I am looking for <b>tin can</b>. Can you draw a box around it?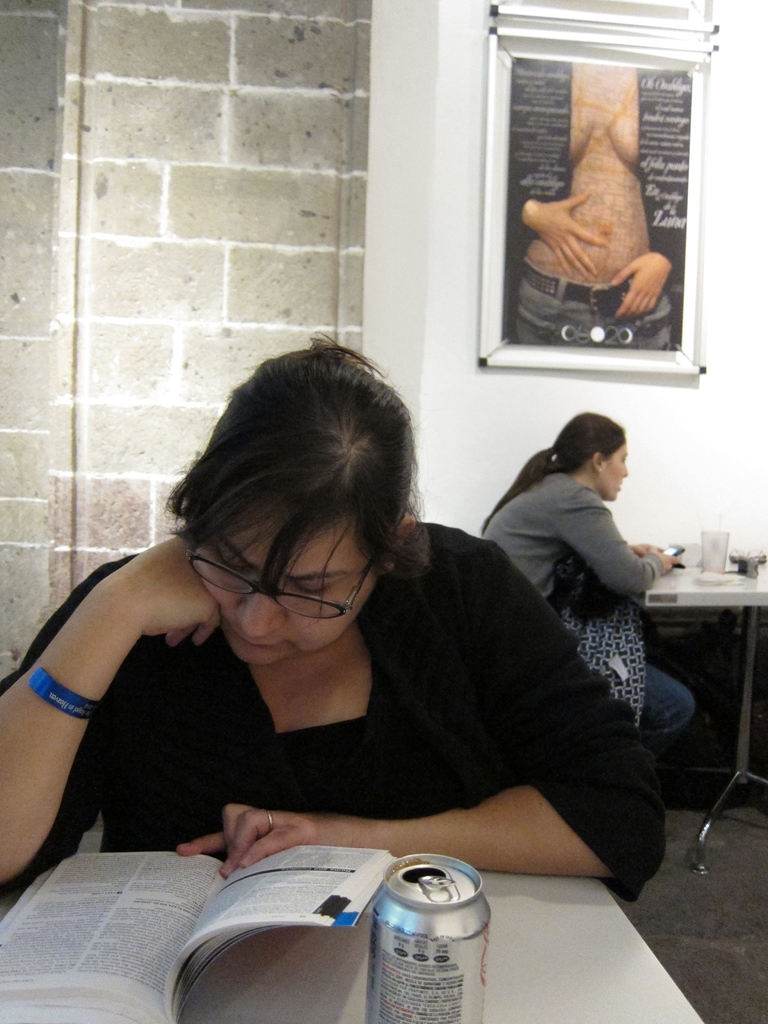
Sure, the bounding box is {"x1": 364, "y1": 854, "x2": 490, "y2": 1022}.
